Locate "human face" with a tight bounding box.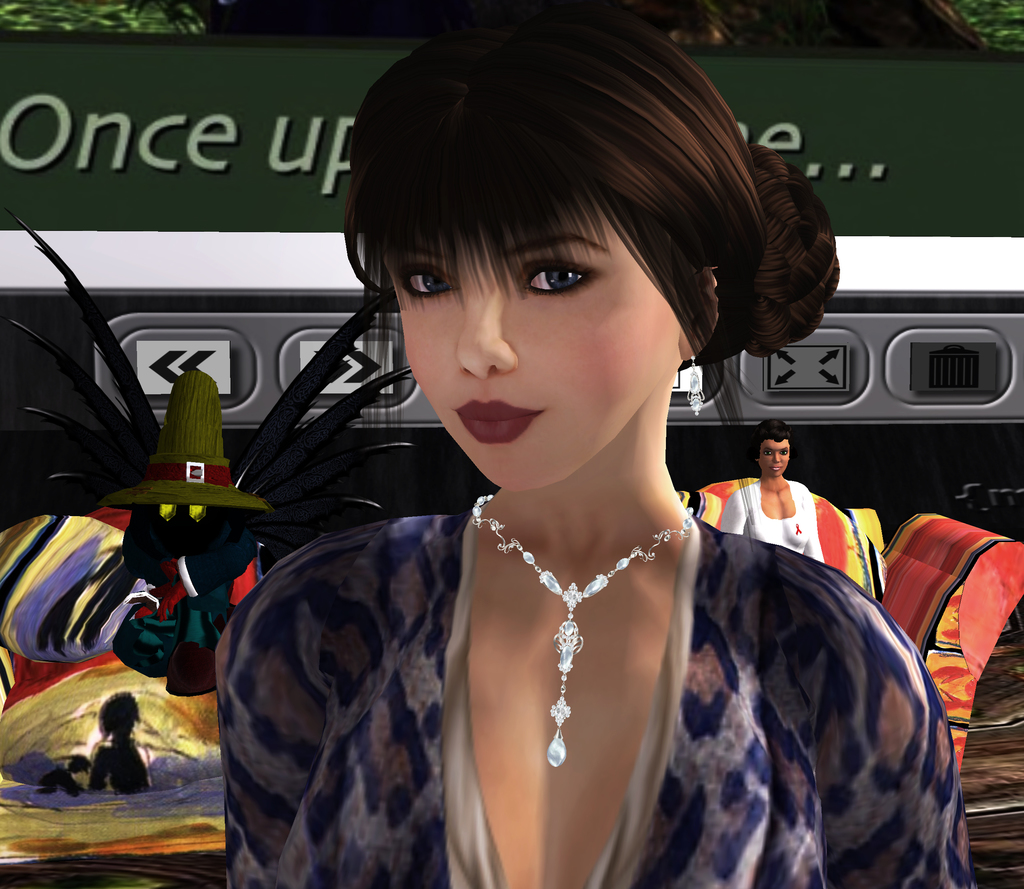
(760,440,787,477).
